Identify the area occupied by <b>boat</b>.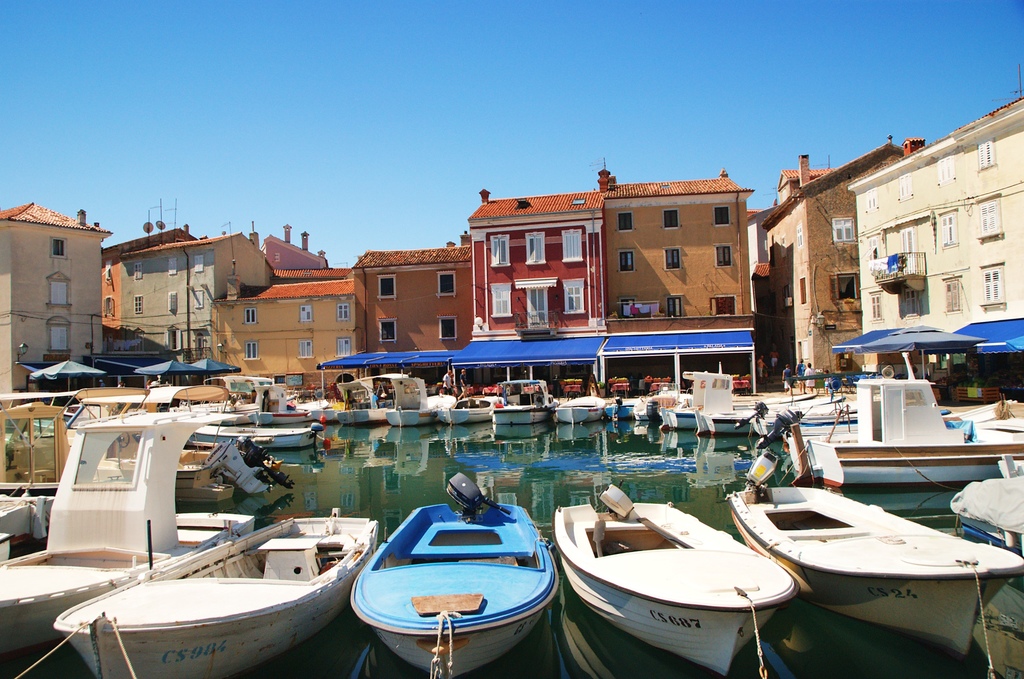
Area: 0:405:254:659.
